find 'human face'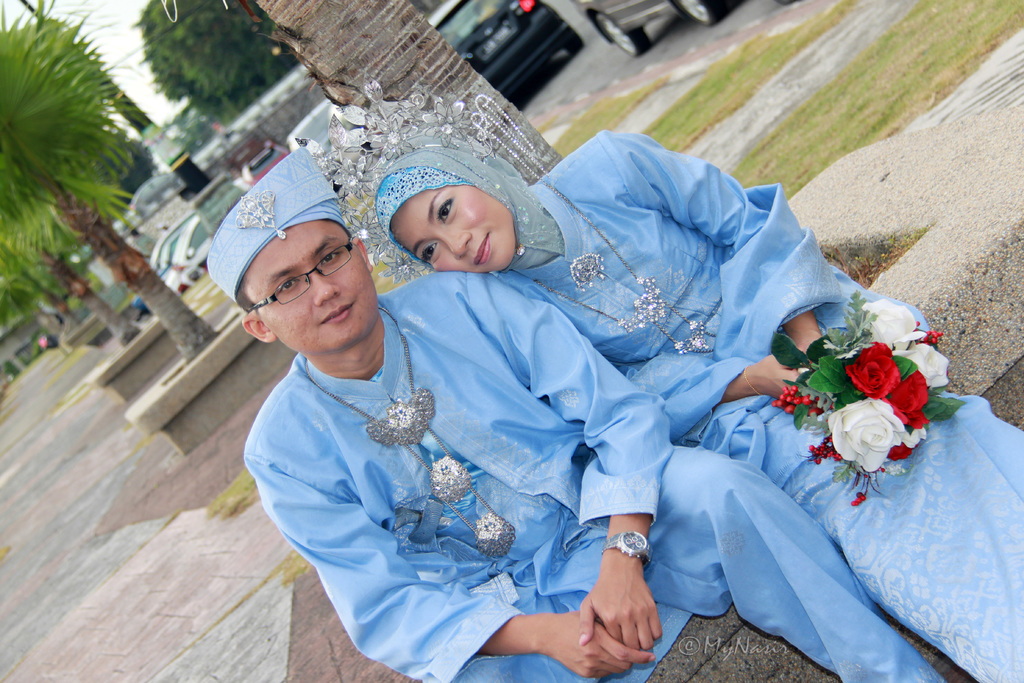
{"x1": 388, "y1": 179, "x2": 515, "y2": 277}
